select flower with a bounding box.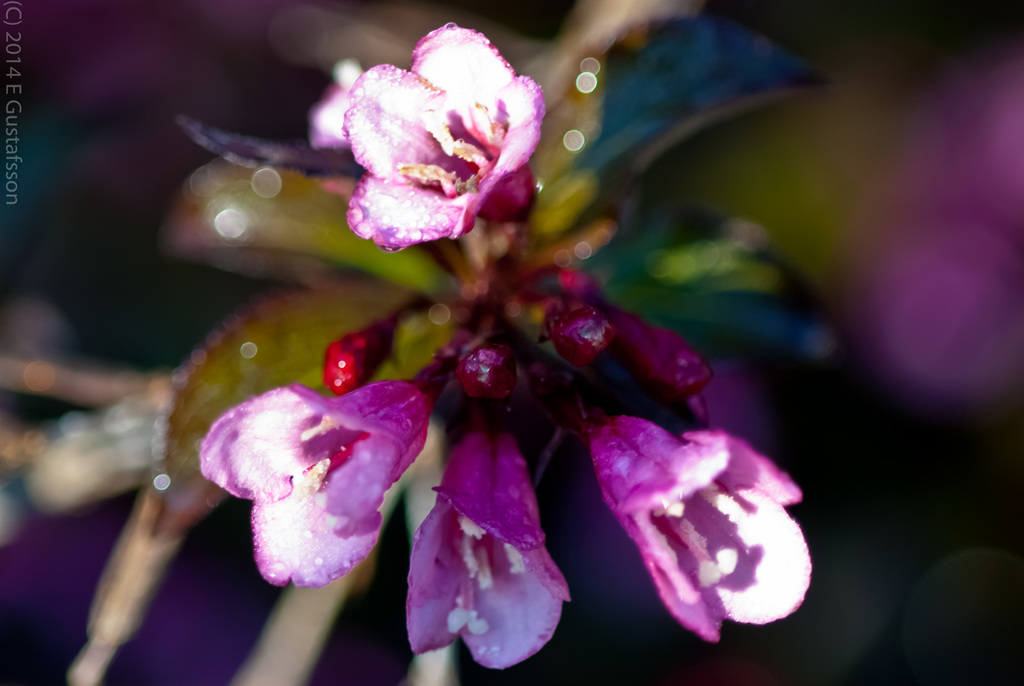
rect(405, 420, 580, 674).
